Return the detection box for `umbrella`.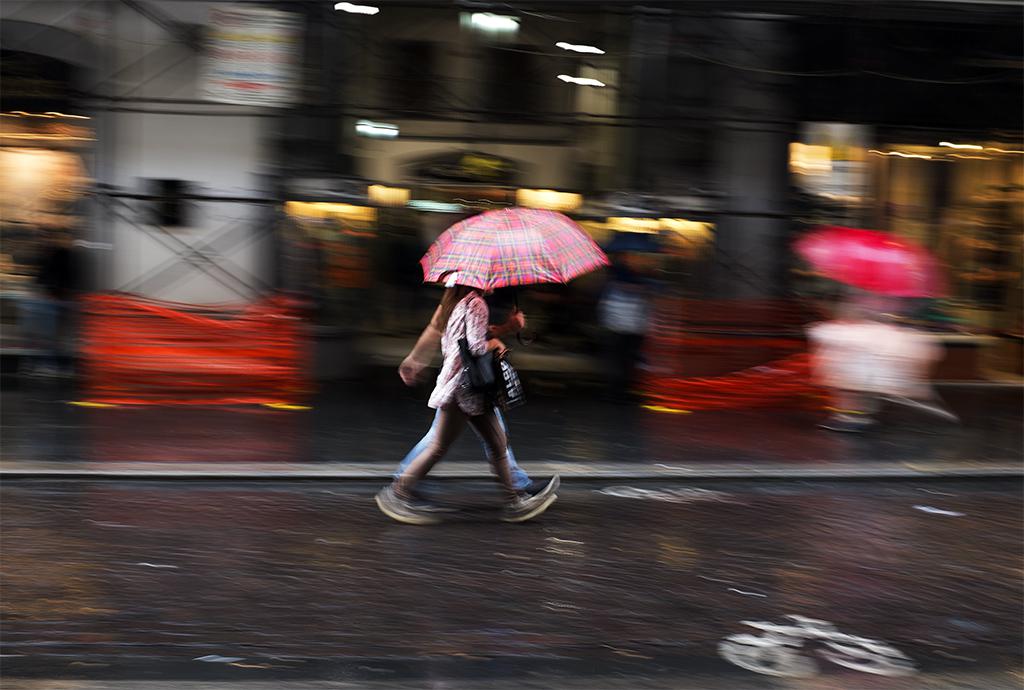
locate(792, 221, 949, 302).
